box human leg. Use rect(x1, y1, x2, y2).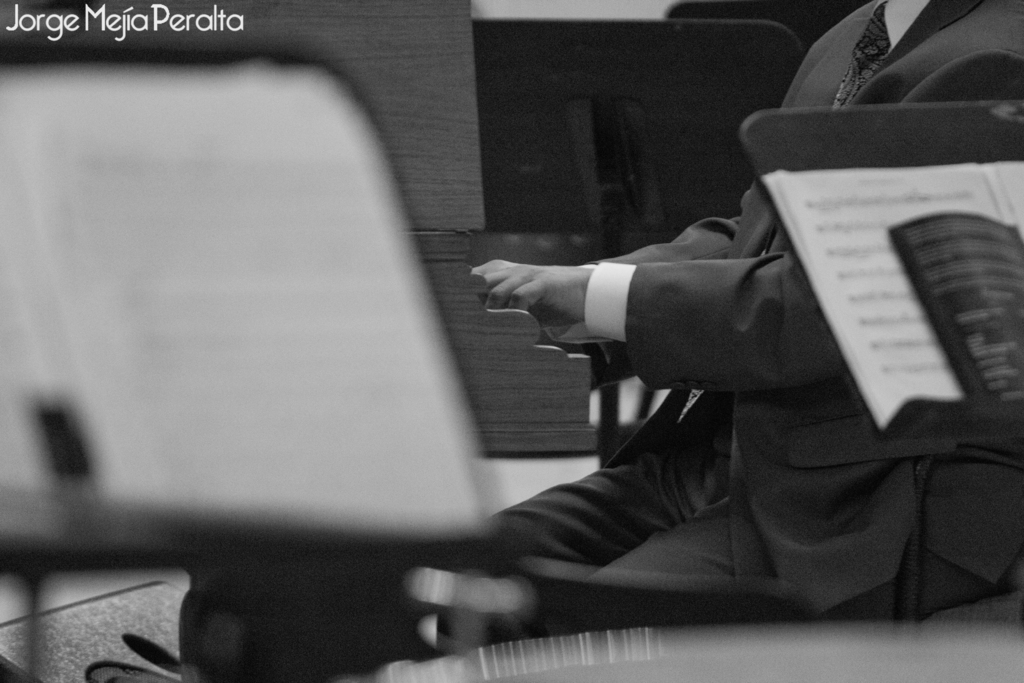
rect(476, 439, 776, 588).
